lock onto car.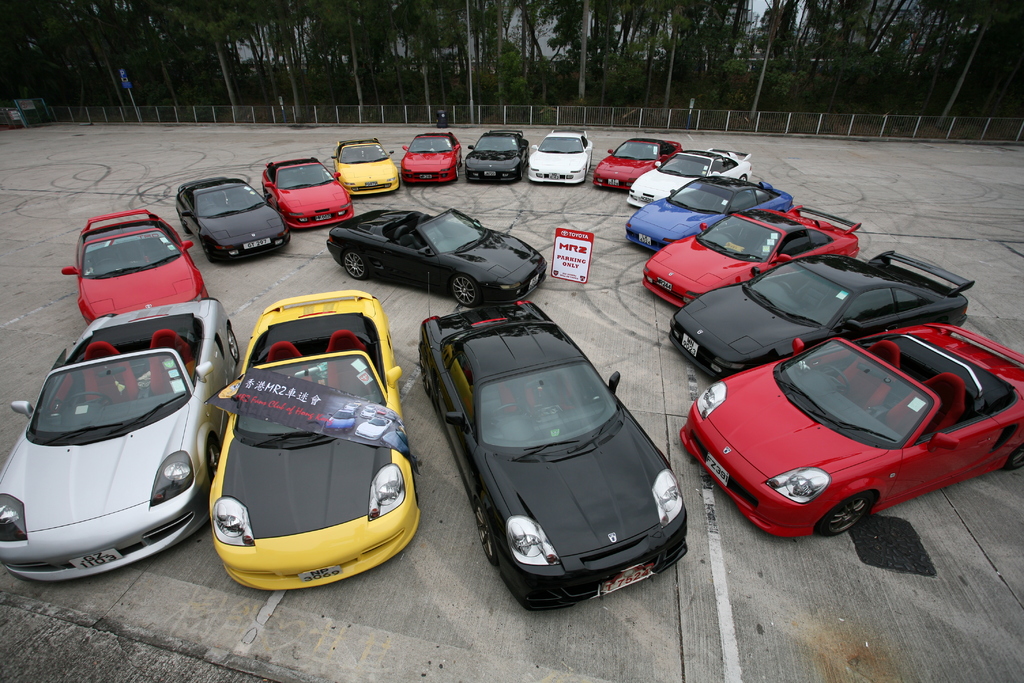
Locked: left=666, top=247, right=976, bottom=377.
